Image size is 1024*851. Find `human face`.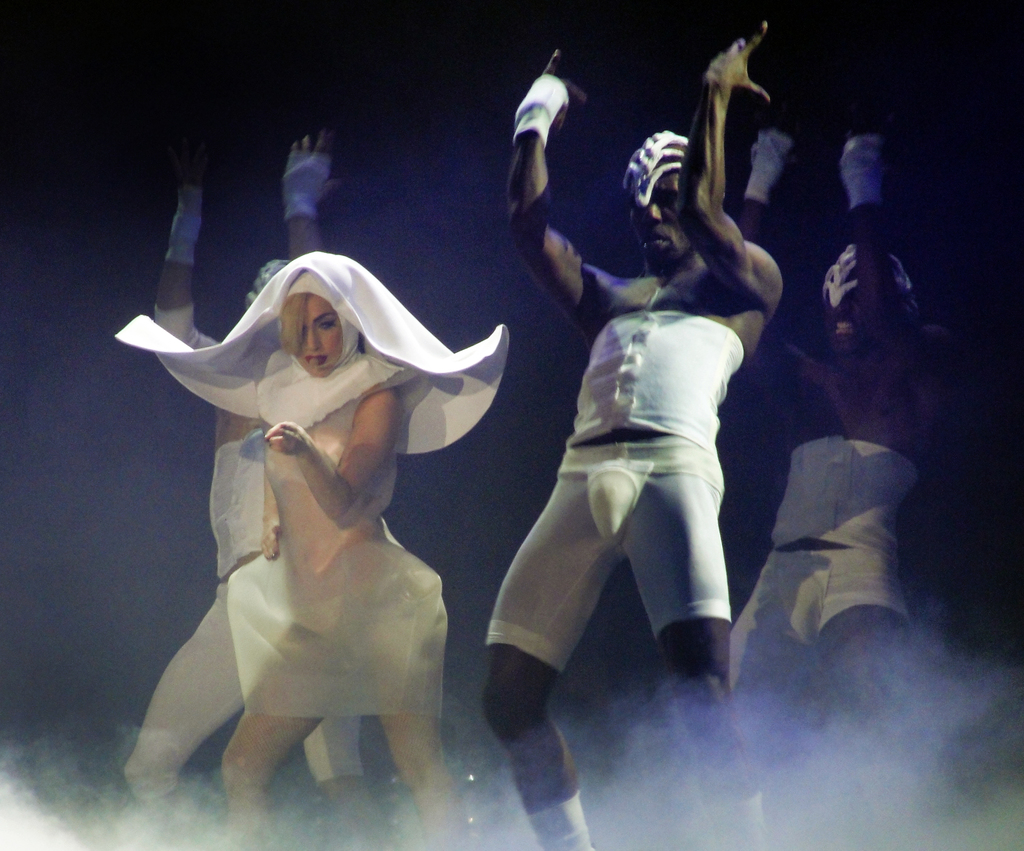
bbox=[298, 296, 345, 372].
